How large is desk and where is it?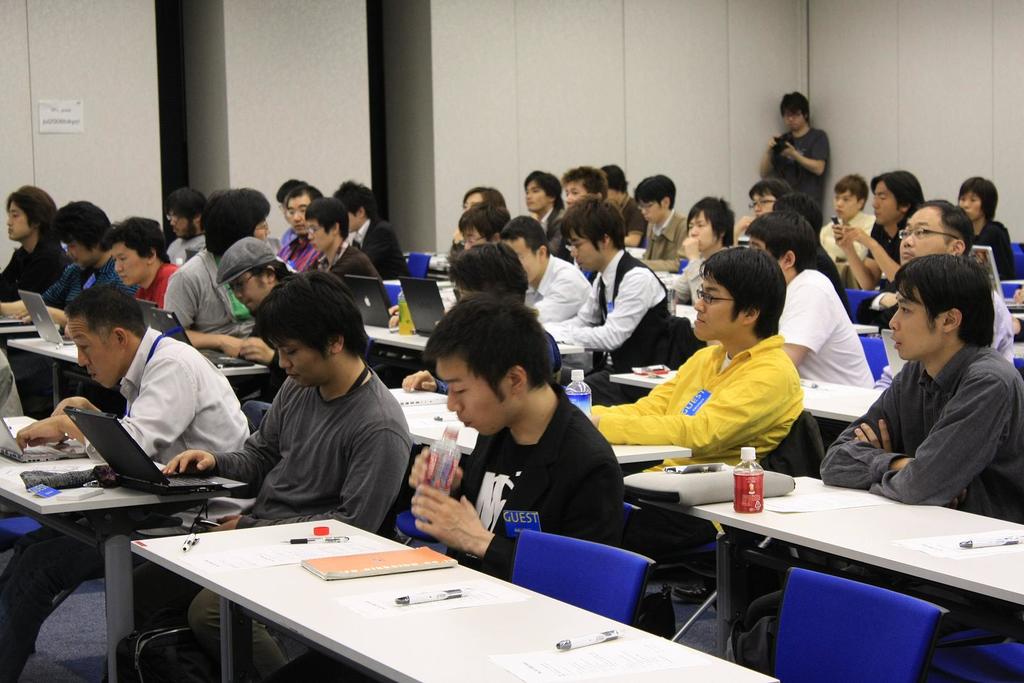
Bounding box: bbox(0, 404, 284, 655).
